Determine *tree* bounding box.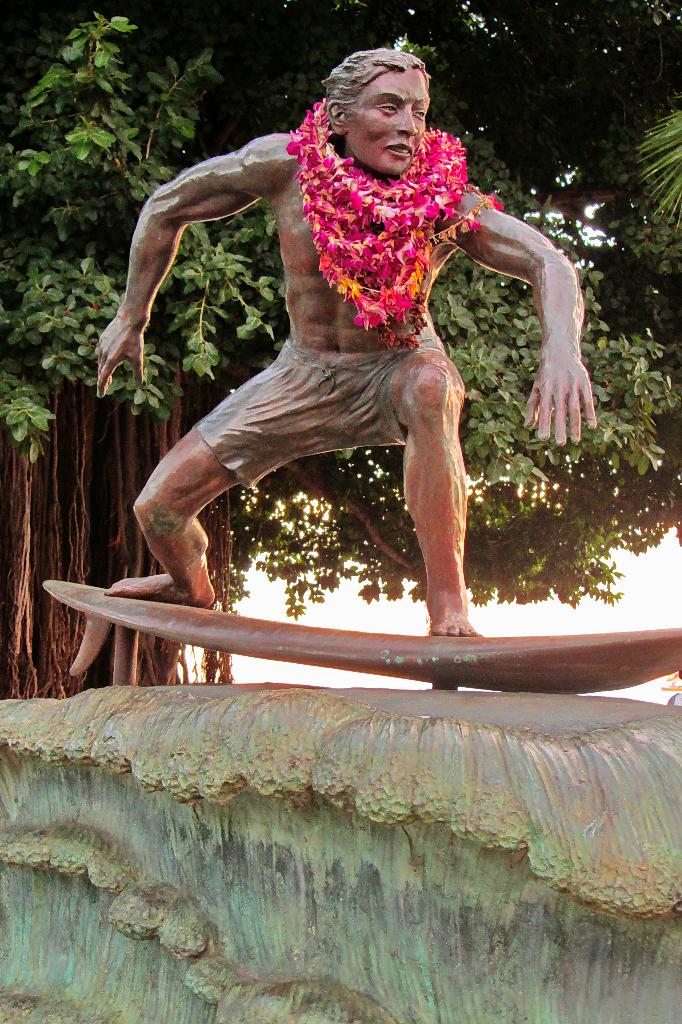
Determined: <region>0, 0, 681, 622</region>.
